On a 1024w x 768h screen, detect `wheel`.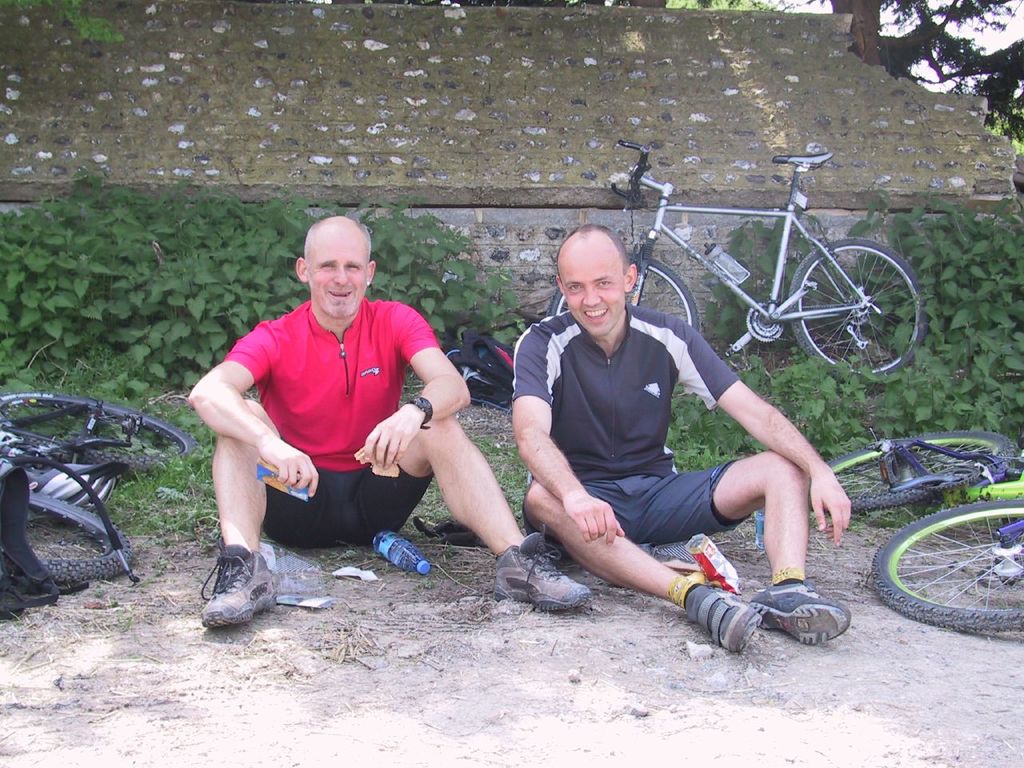
rect(871, 498, 1023, 634).
